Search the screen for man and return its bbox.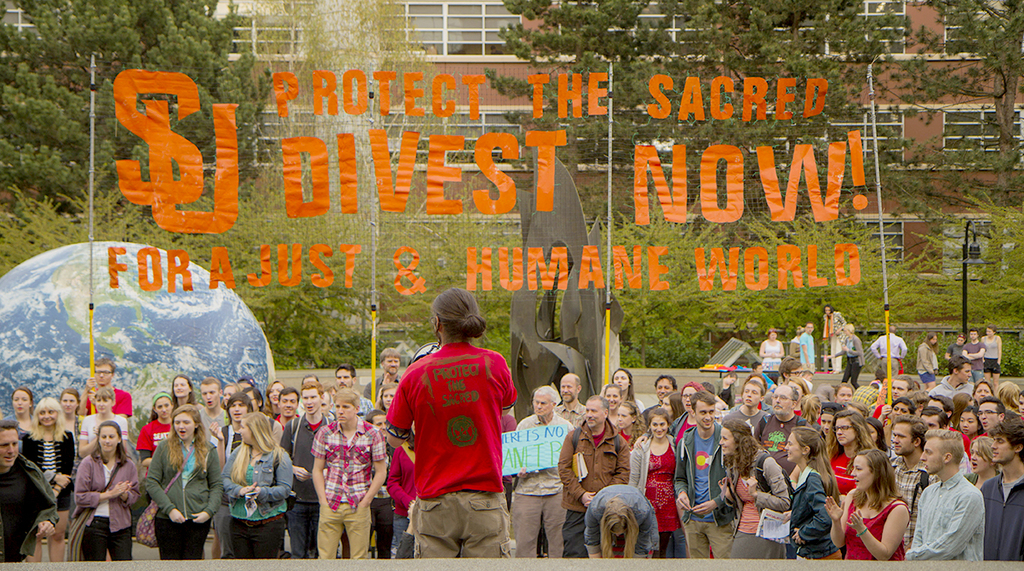
Found: 913 400 948 443.
